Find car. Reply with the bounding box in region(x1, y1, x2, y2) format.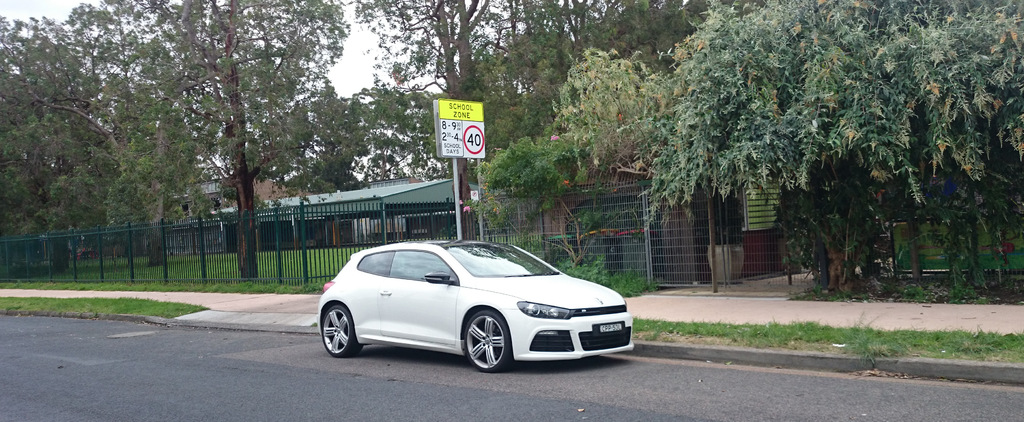
region(319, 234, 634, 377).
